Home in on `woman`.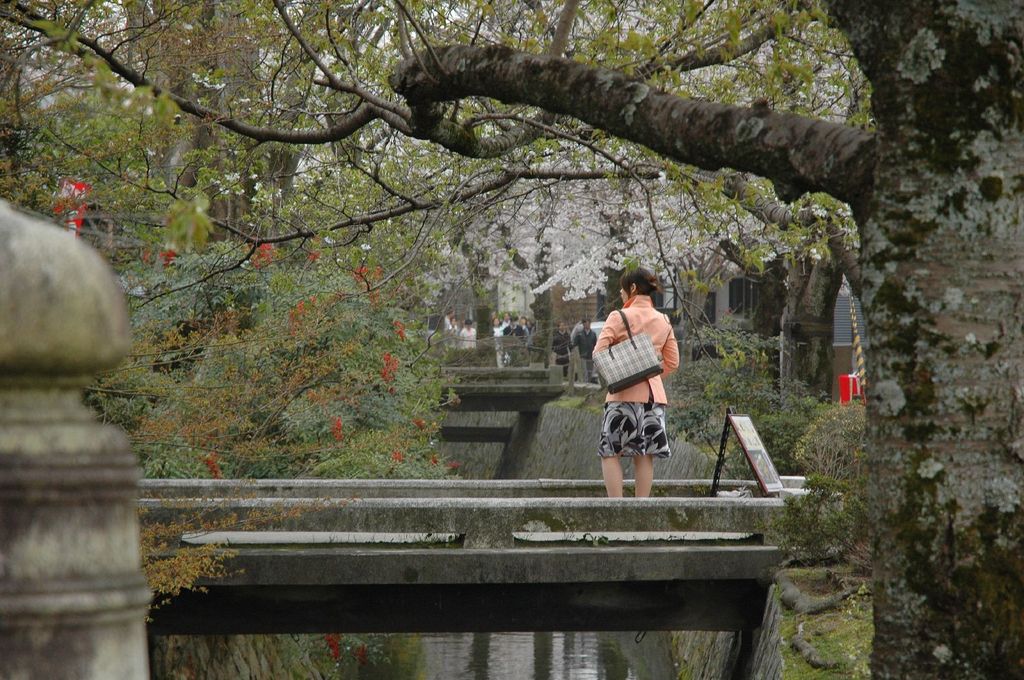
Homed in at BBox(583, 273, 687, 498).
